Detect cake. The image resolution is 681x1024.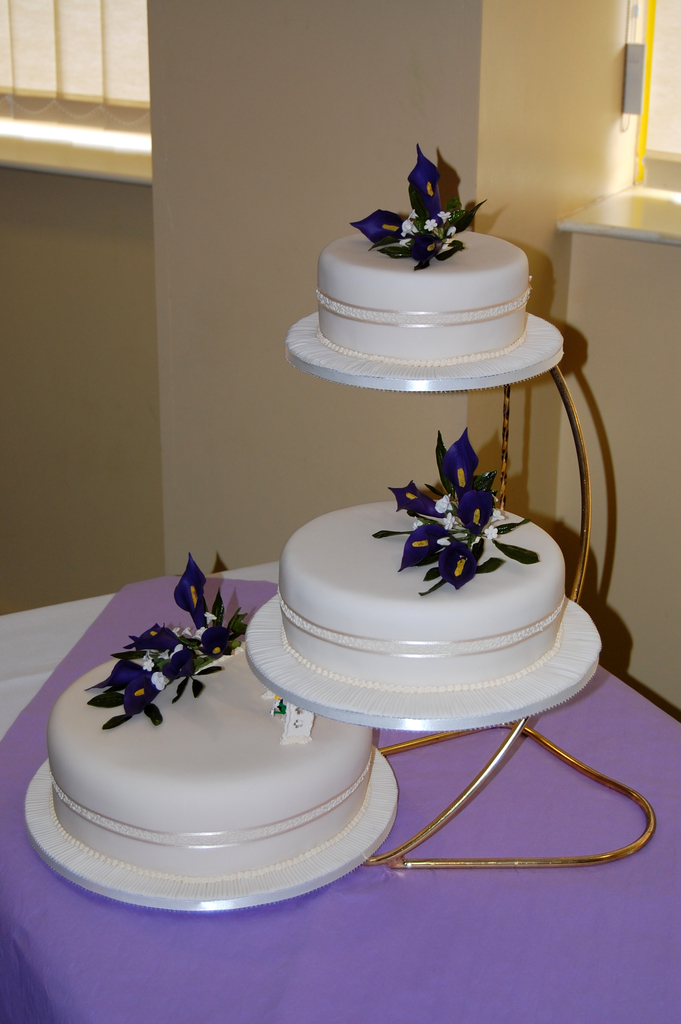
Rect(320, 232, 529, 366).
